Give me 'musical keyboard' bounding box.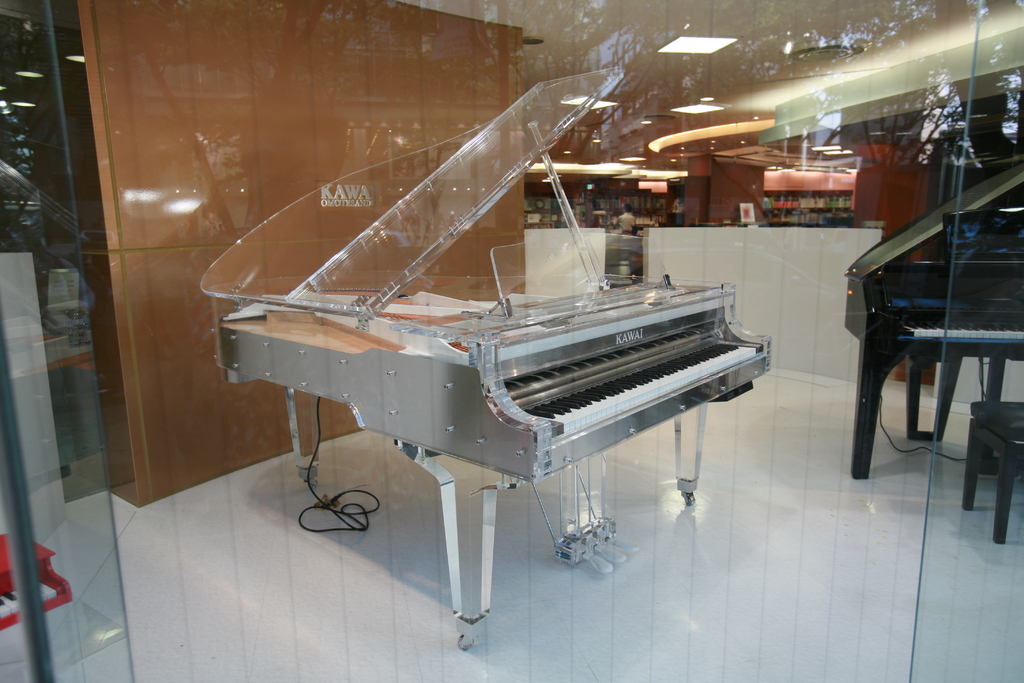
bbox=(895, 311, 1023, 343).
